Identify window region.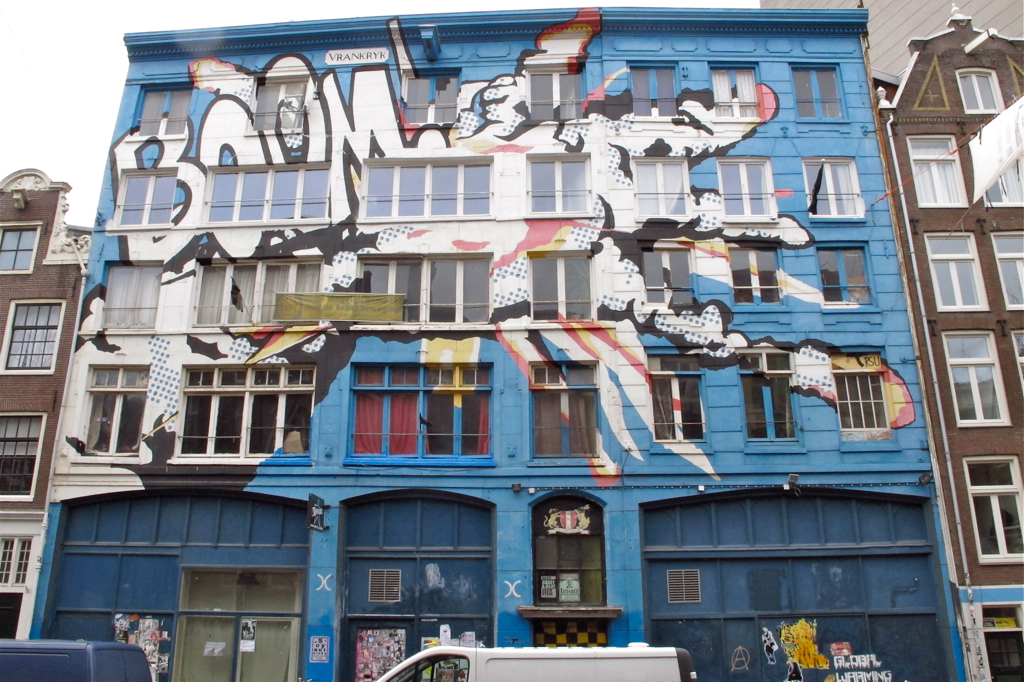
Region: 532, 357, 604, 465.
